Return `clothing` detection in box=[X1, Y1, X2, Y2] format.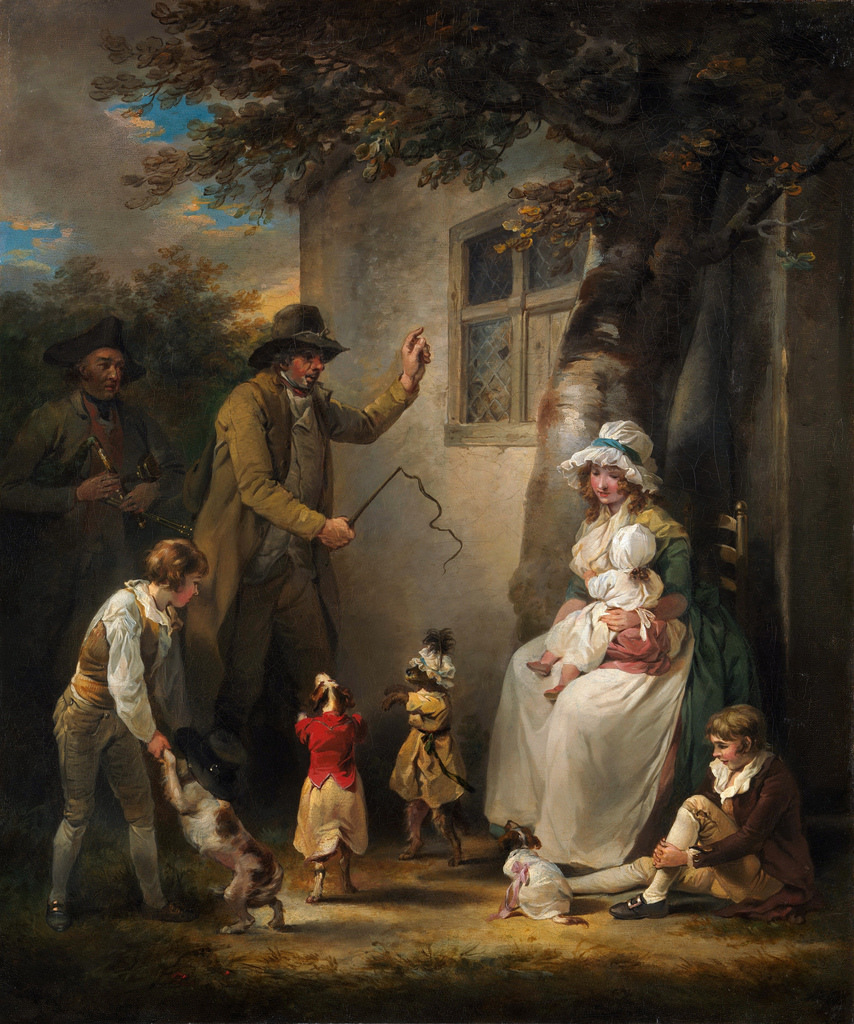
box=[278, 698, 365, 856].
